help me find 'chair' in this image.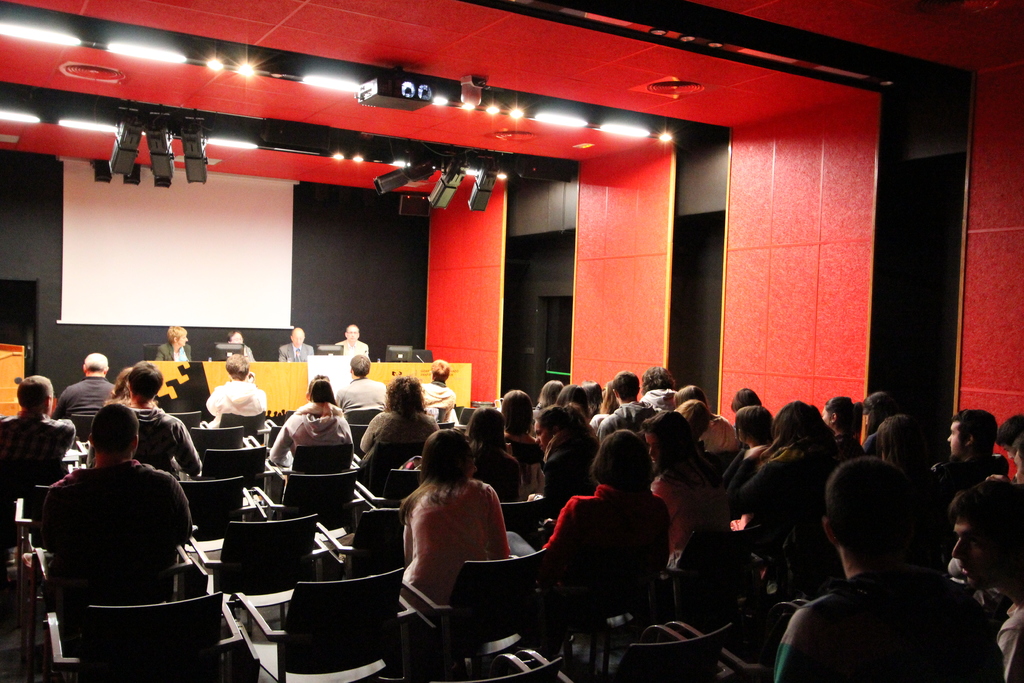
Found it: rect(63, 418, 98, 457).
